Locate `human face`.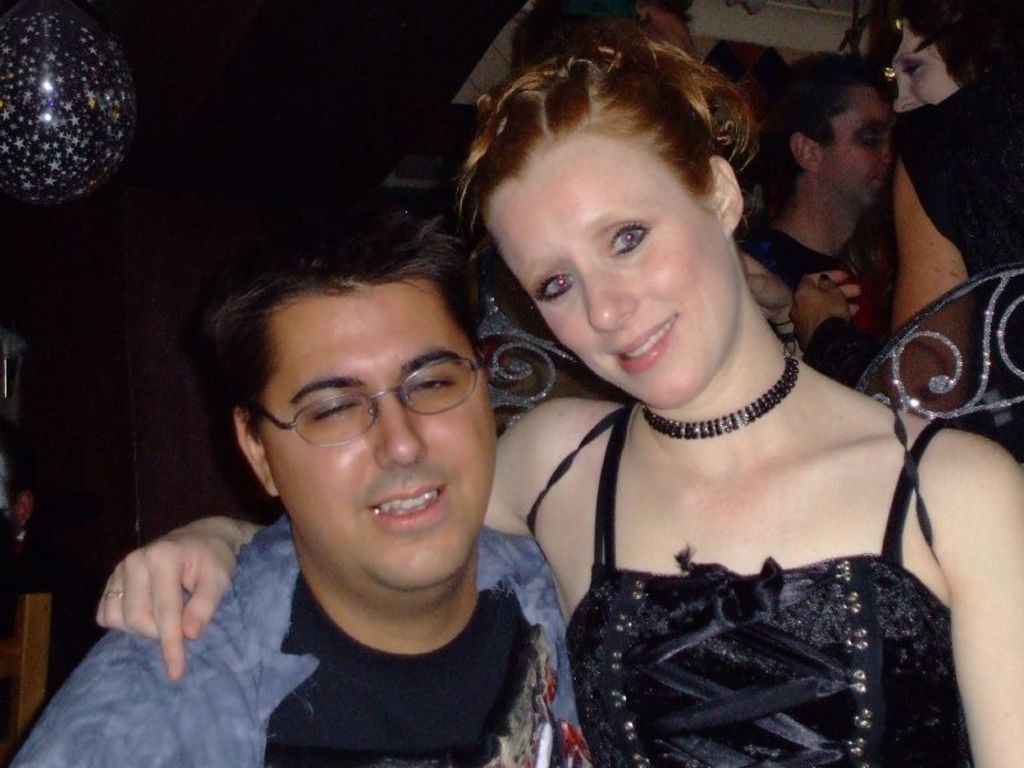
Bounding box: {"x1": 484, "y1": 132, "x2": 736, "y2": 410}.
